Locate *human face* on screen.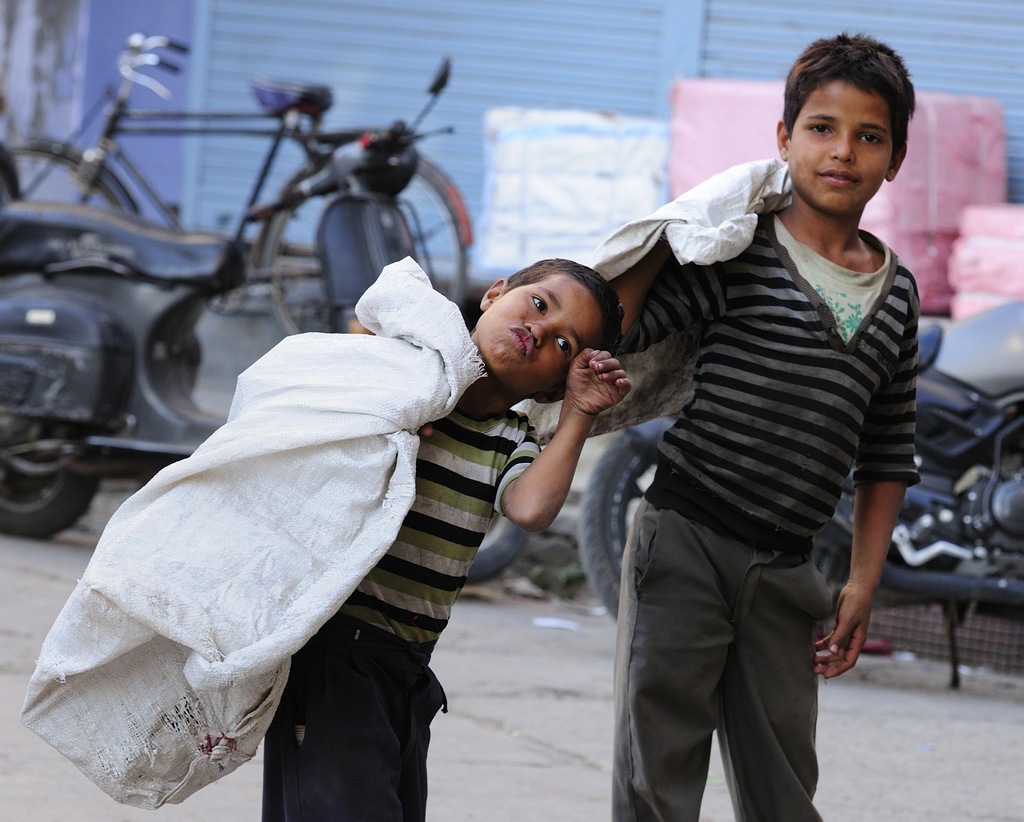
On screen at left=470, top=271, right=596, bottom=400.
